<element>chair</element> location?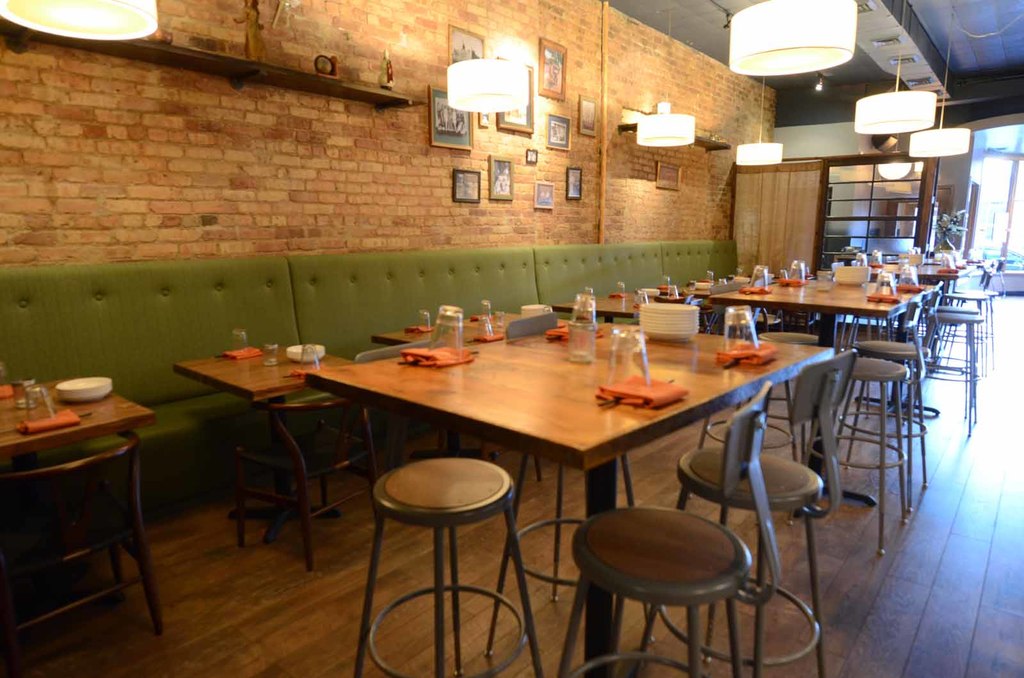
locate(792, 290, 925, 555)
